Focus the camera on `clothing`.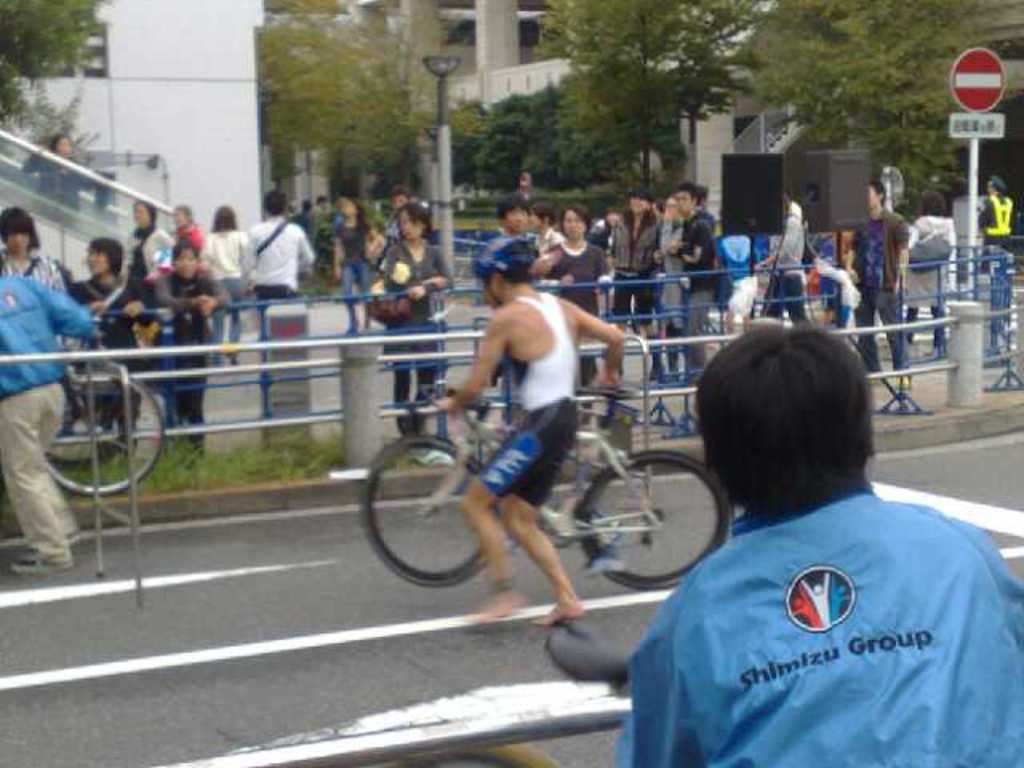
Focus region: rect(542, 235, 613, 384).
